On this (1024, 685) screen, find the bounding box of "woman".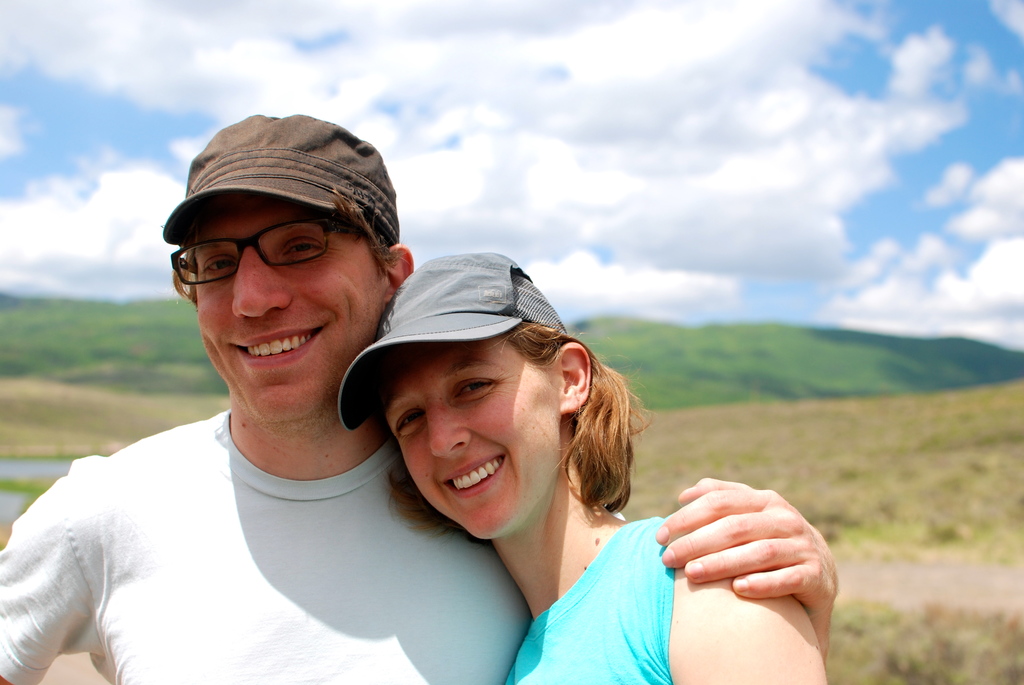
Bounding box: 346,261,820,684.
